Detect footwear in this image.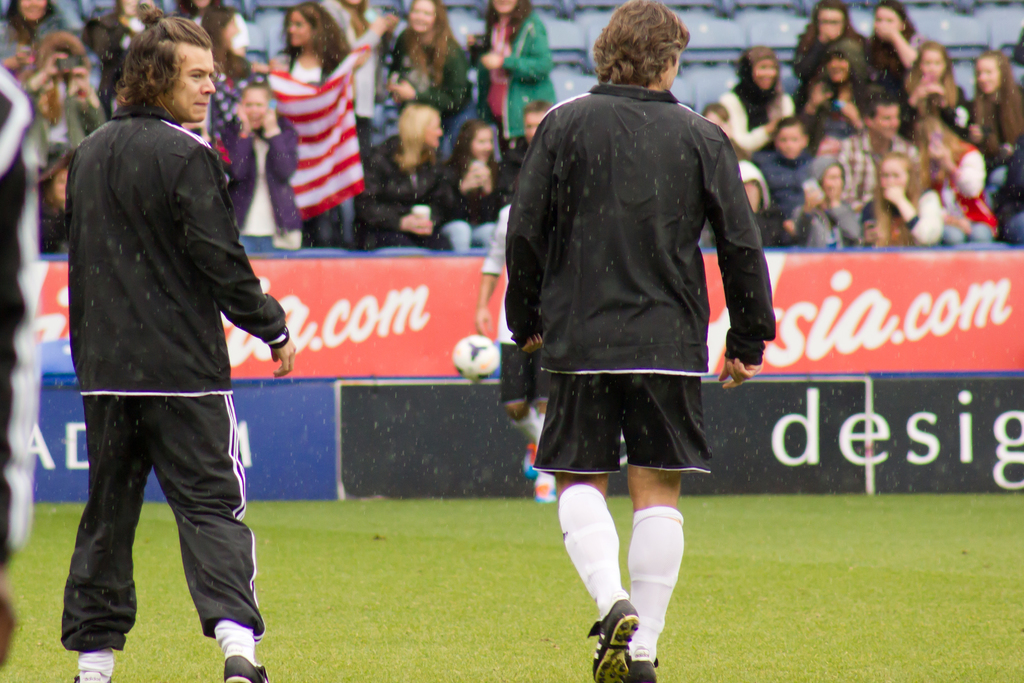
Detection: detection(74, 670, 112, 682).
